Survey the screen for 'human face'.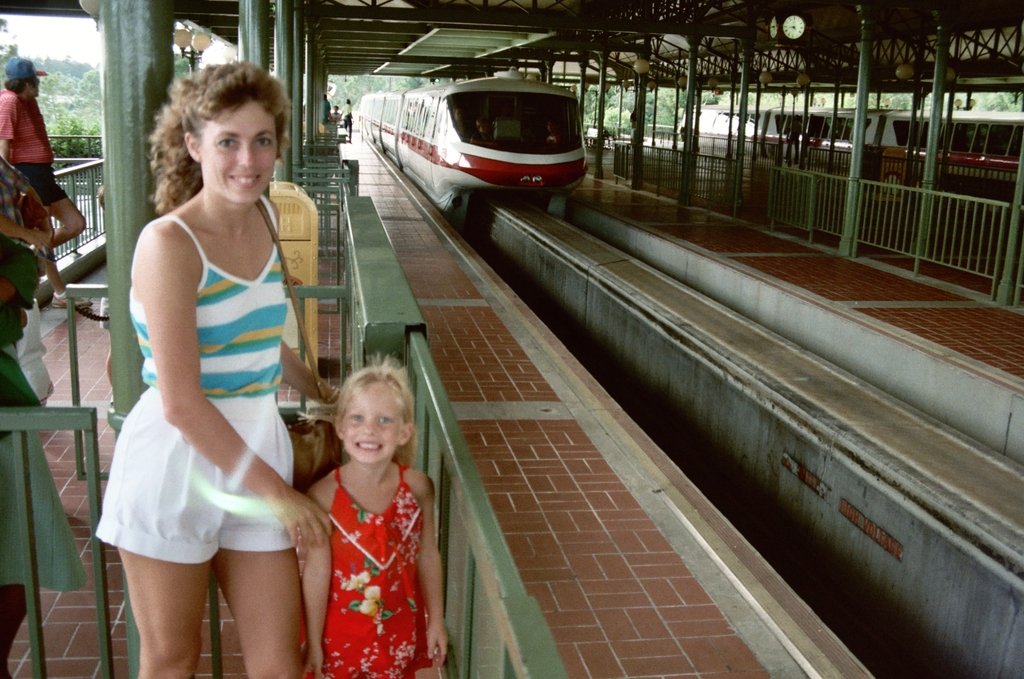
Survey found: [x1=340, y1=381, x2=407, y2=460].
